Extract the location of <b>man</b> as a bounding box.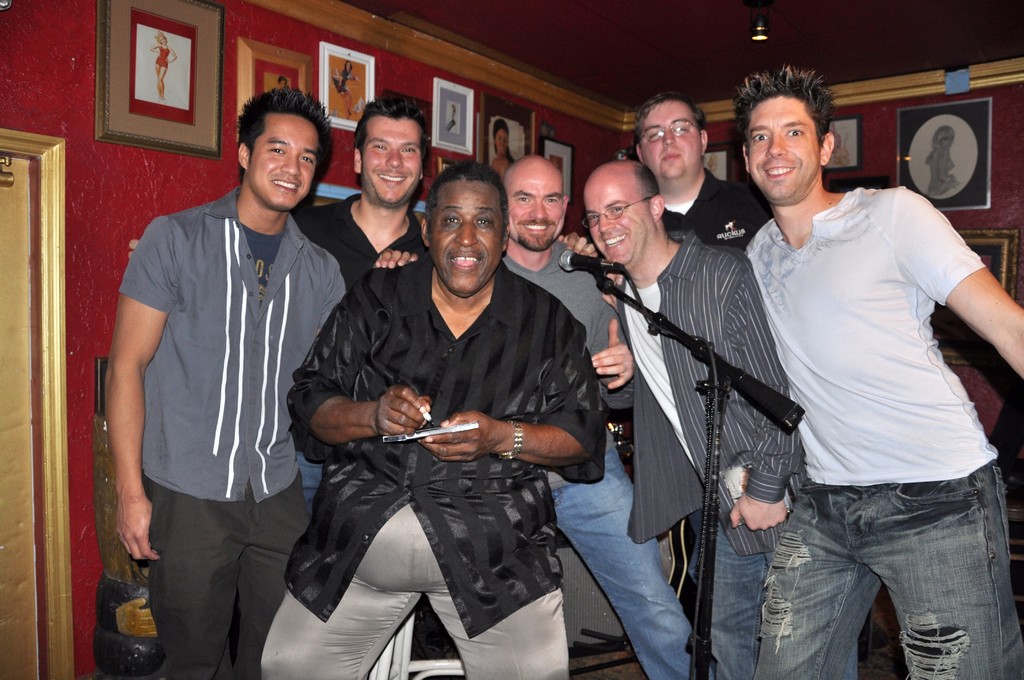
BBox(125, 97, 430, 499).
